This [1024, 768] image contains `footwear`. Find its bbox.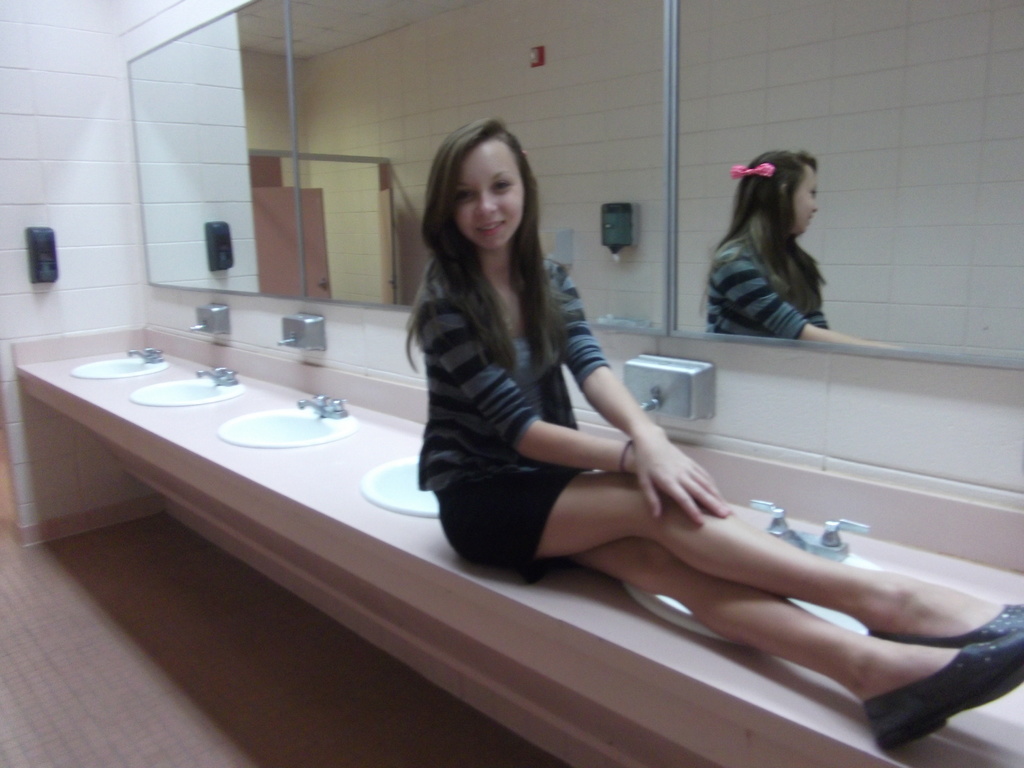
select_region(861, 595, 1023, 648).
